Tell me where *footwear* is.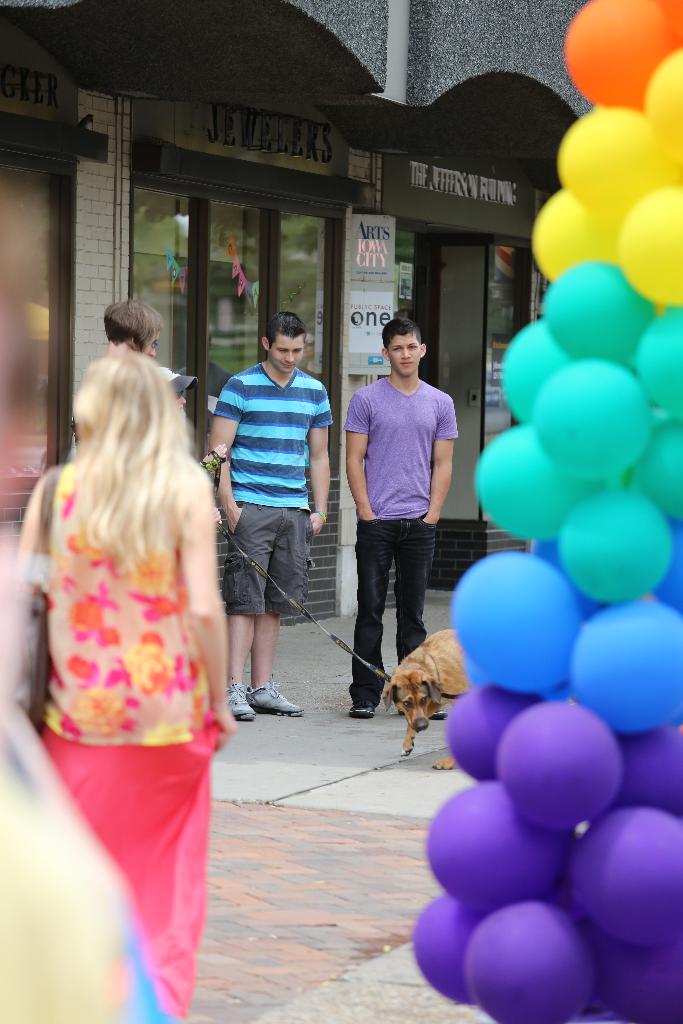
*footwear* is at <region>224, 683, 255, 721</region>.
